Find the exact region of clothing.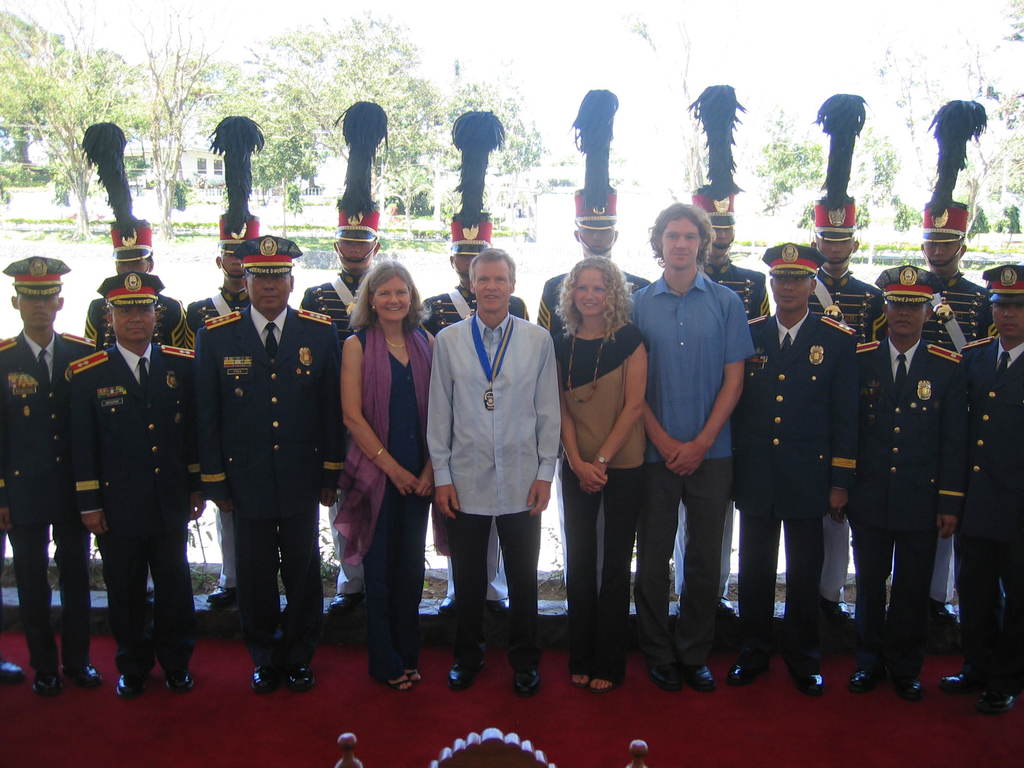
Exact region: [329, 315, 448, 691].
